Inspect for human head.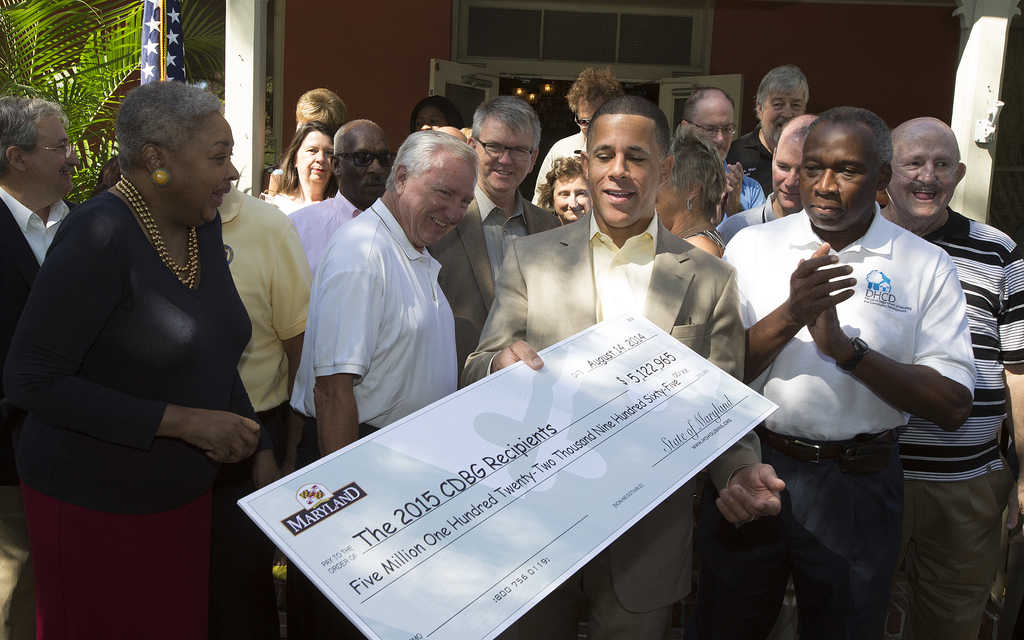
Inspection: 771/113/821/213.
